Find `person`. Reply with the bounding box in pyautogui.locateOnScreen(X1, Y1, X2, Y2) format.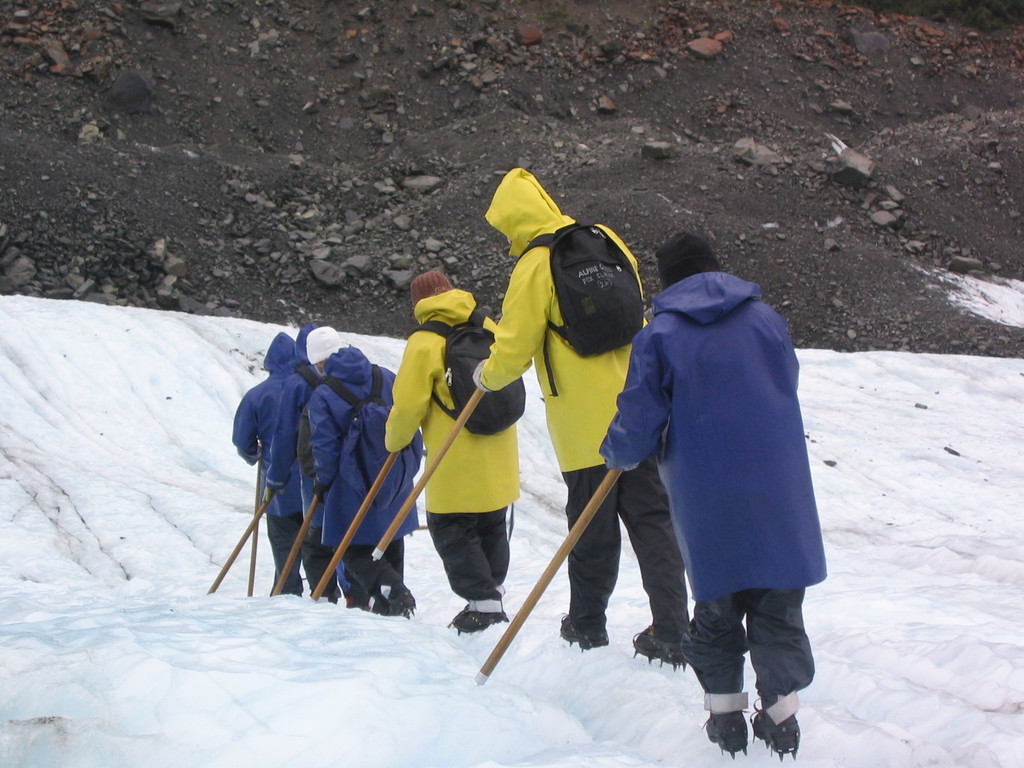
pyautogui.locateOnScreen(598, 228, 828, 762).
